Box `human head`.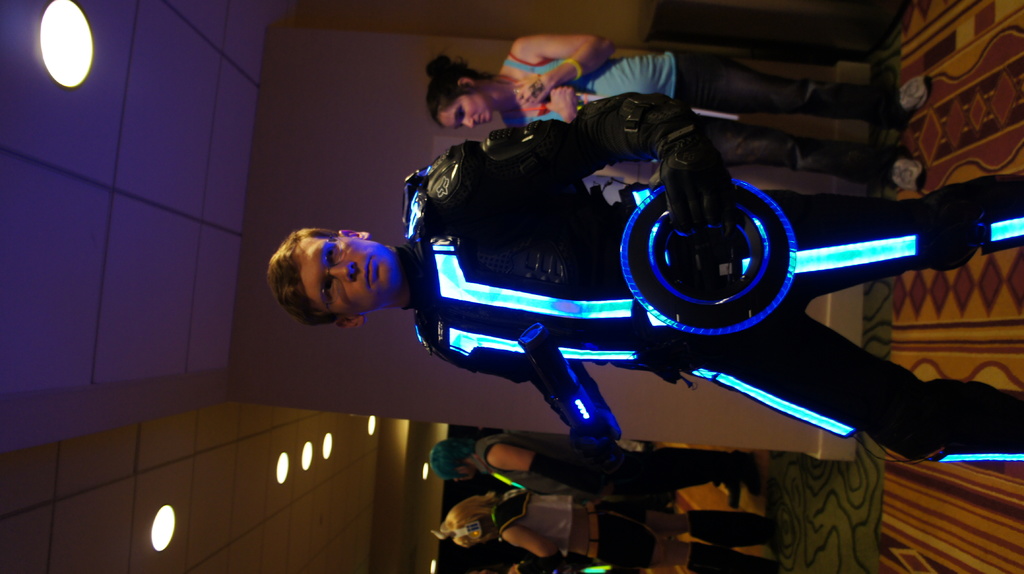
select_region(435, 498, 493, 554).
